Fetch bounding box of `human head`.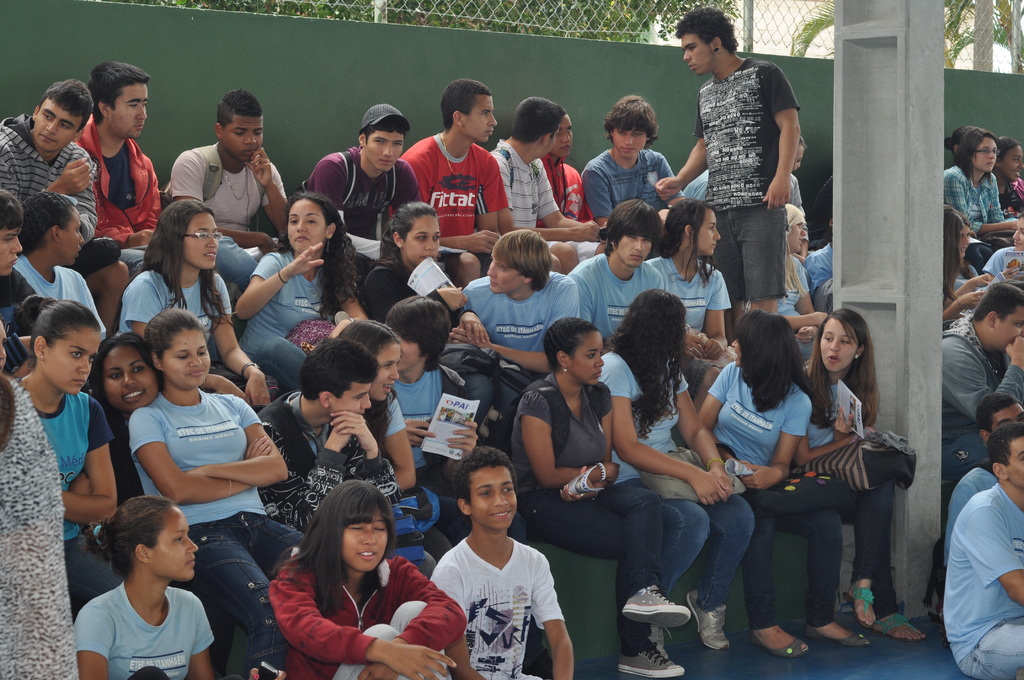
Bbox: 335/320/396/400.
